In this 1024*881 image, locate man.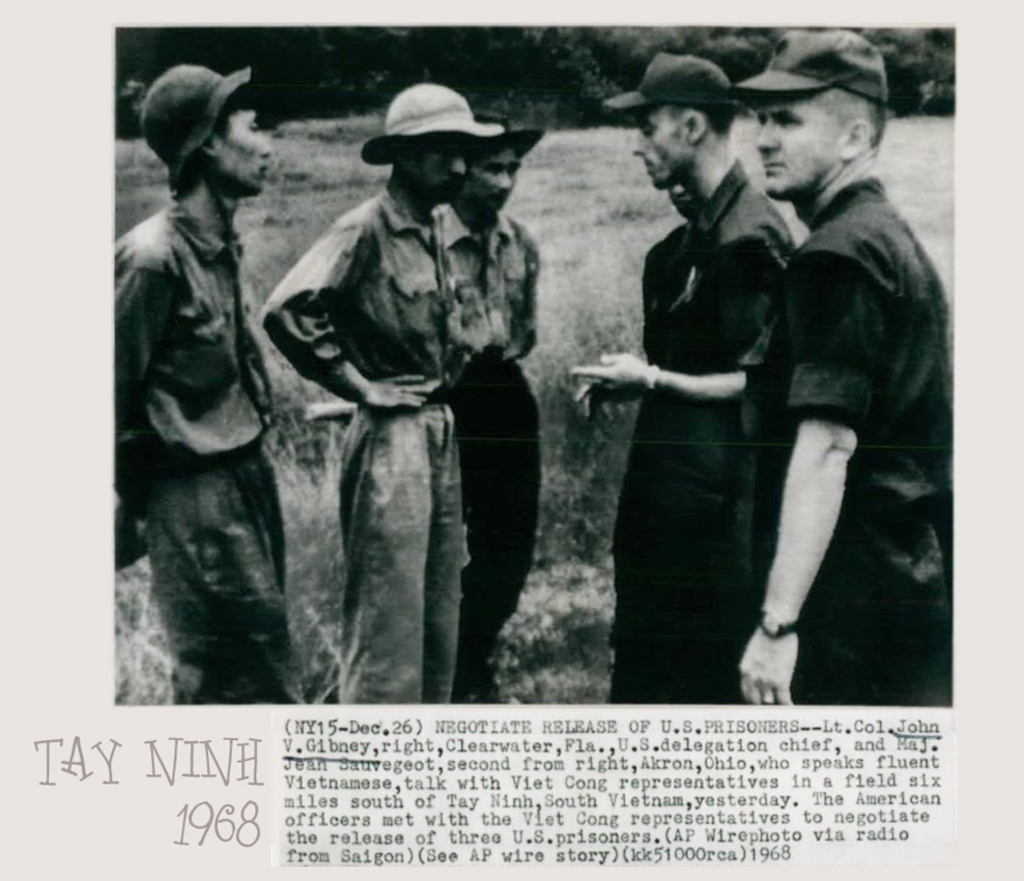
Bounding box: (698,62,948,692).
